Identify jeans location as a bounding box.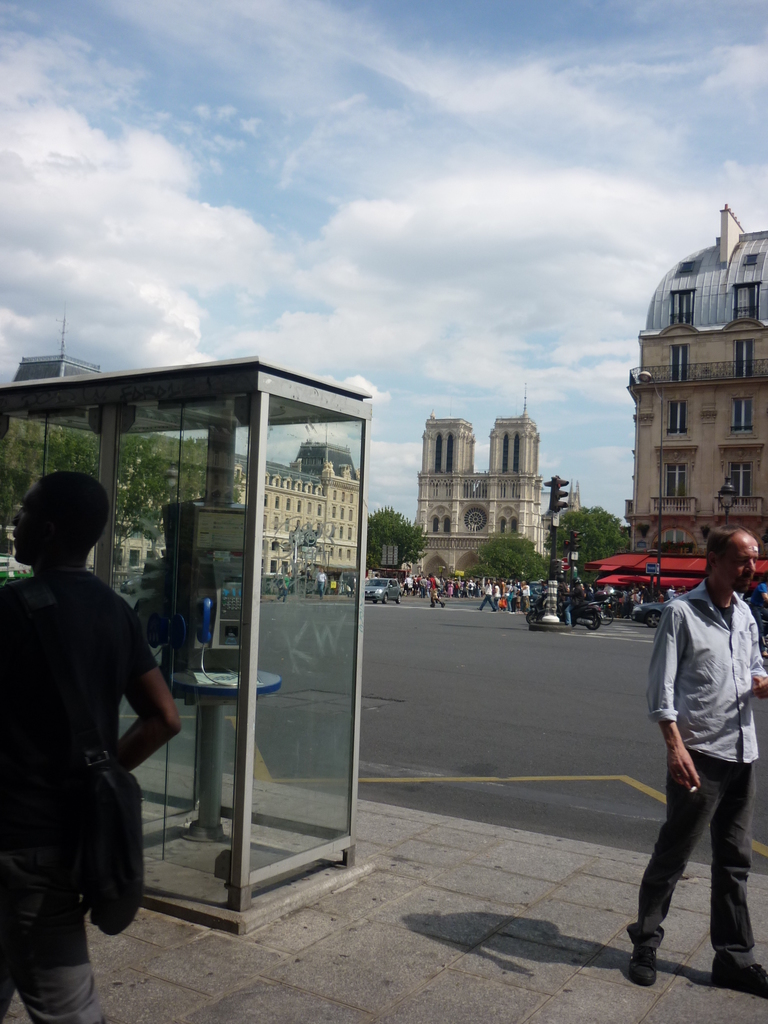
Rect(639, 757, 750, 982).
